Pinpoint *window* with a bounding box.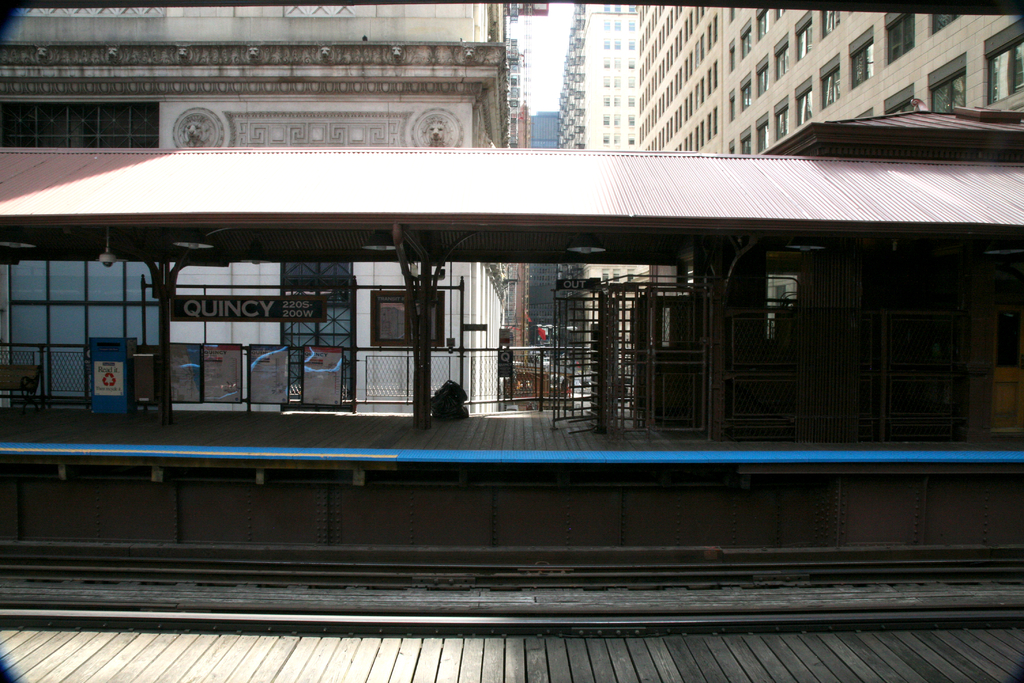
rect(602, 74, 612, 88).
